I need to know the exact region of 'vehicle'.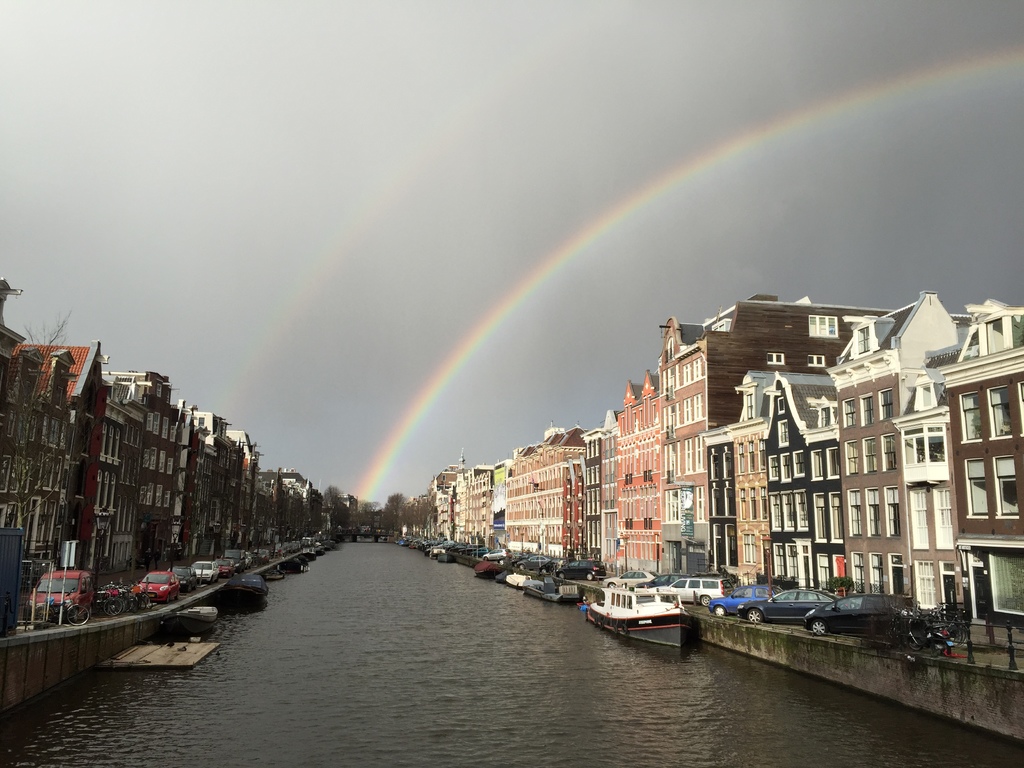
Region: 581 590 698 661.
